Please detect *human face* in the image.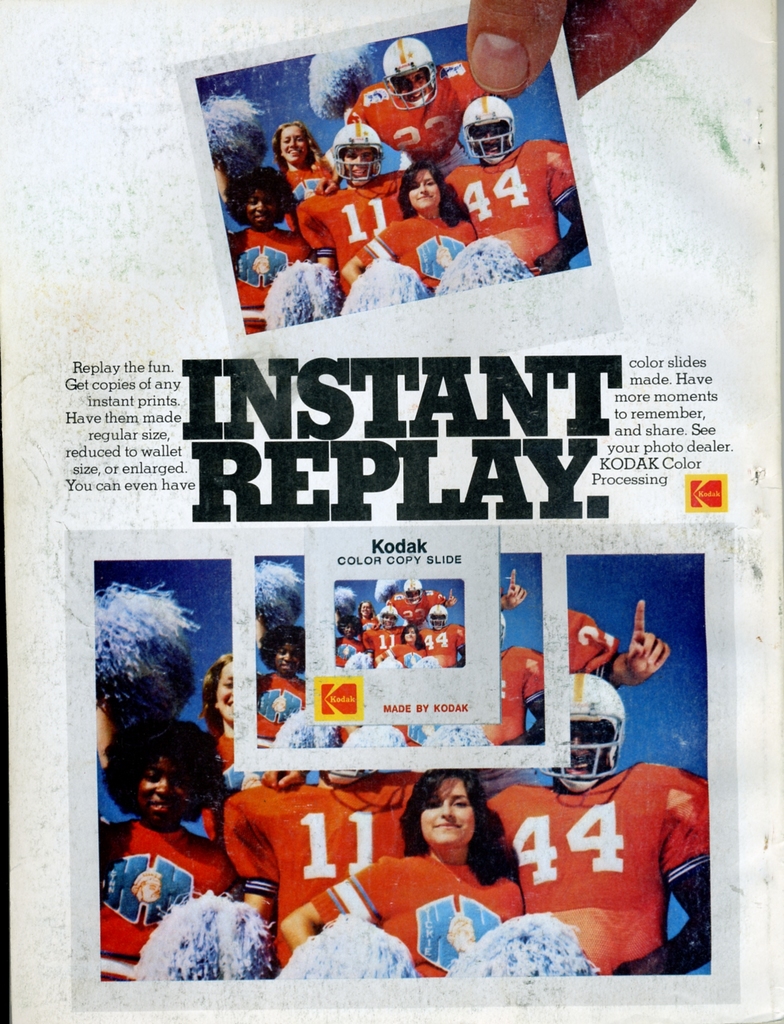
rect(279, 127, 311, 166).
